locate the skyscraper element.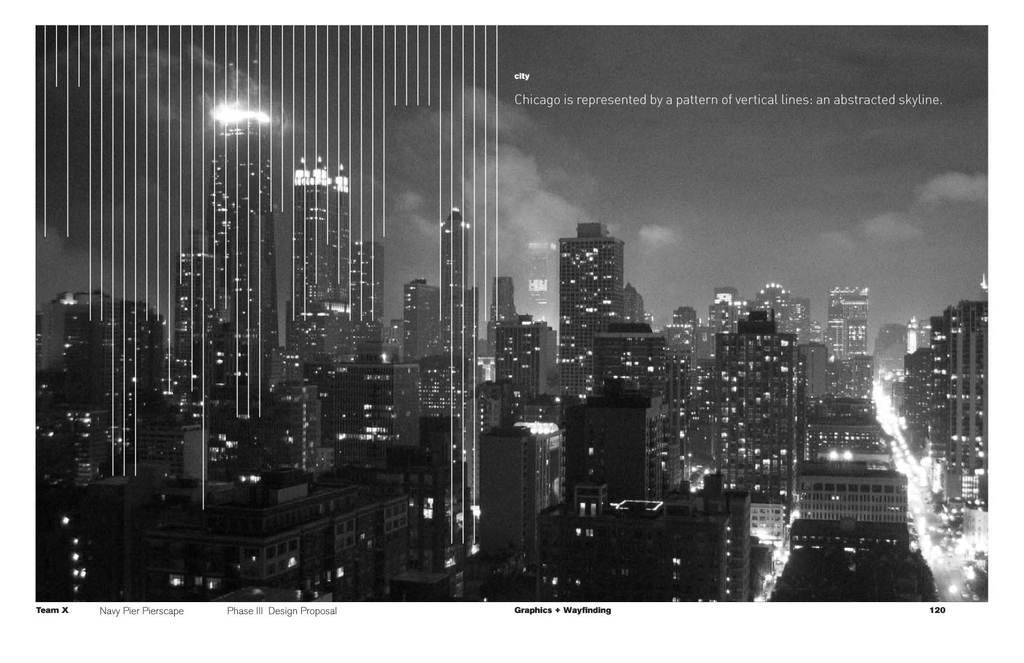
Element bbox: bbox=(403, 275, 444, 357).
